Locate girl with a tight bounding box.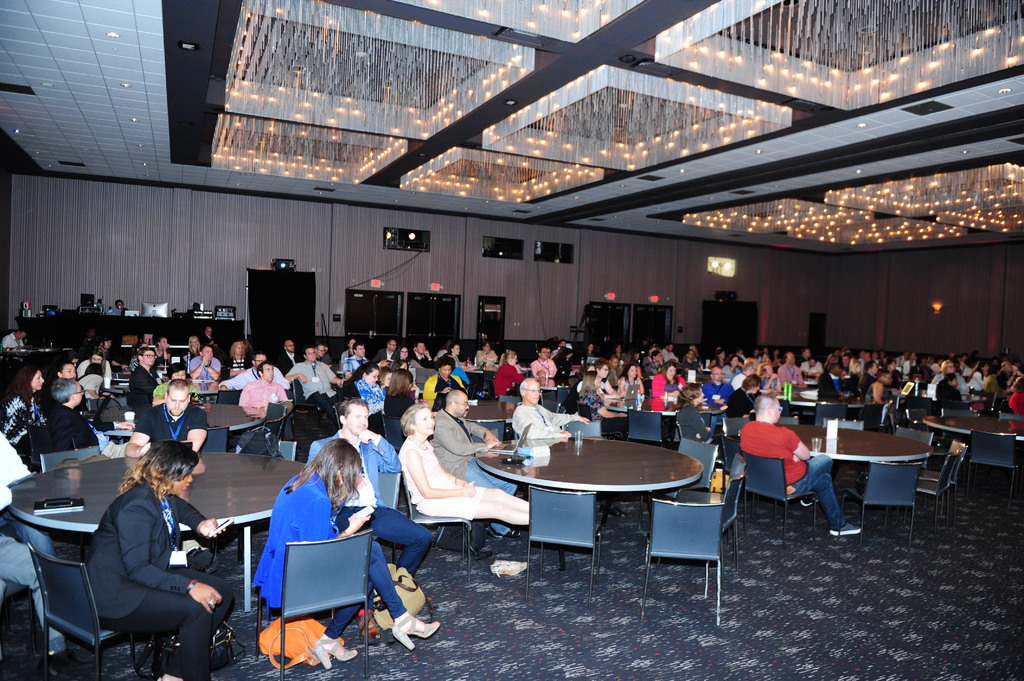
(left=329, top=366, right=385, bottom=433).
